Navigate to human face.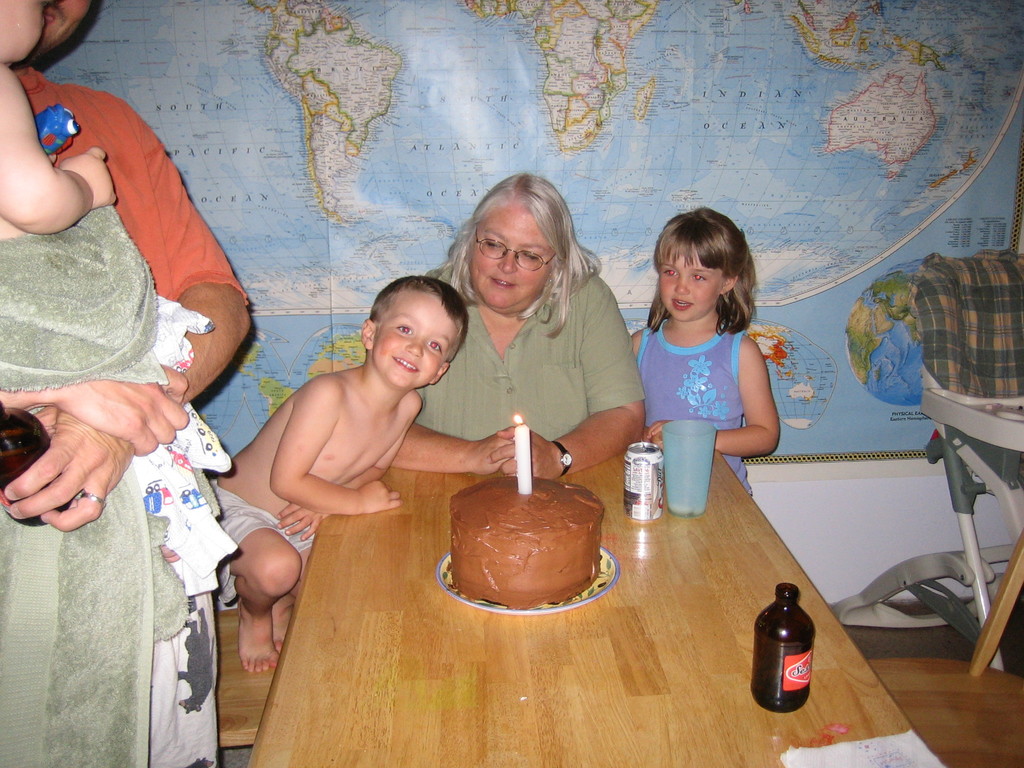
Navigation target: (369,291,456,389).
